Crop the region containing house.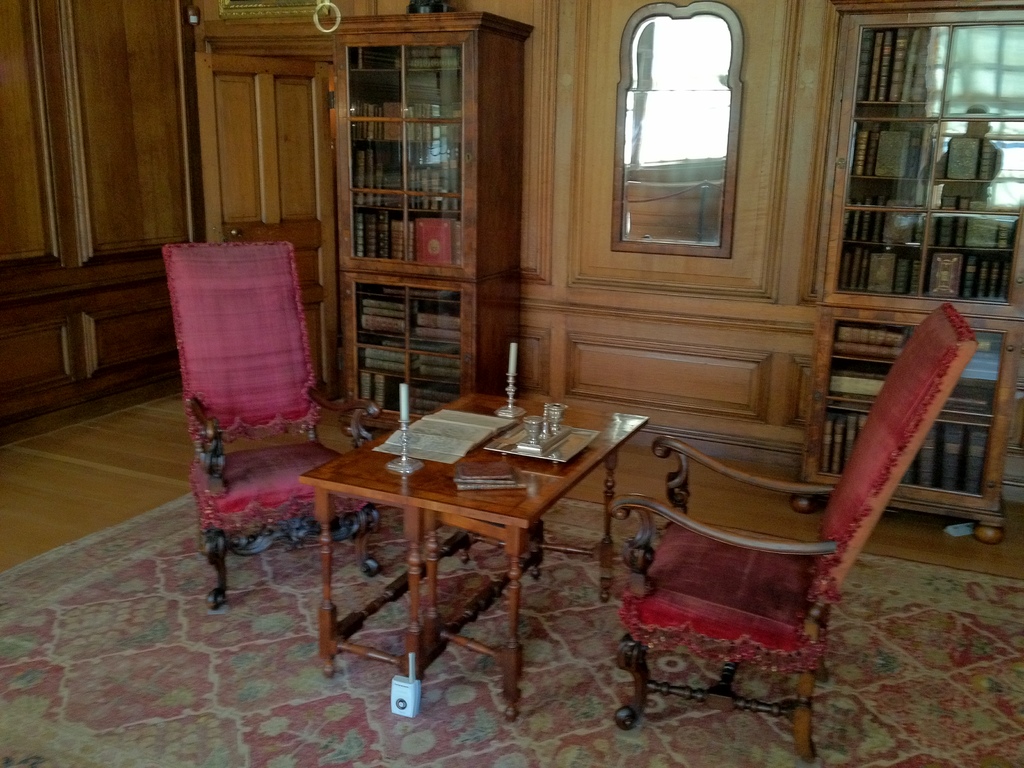
Crop region: [x1=0, y1=2, x2=1023, y2=767].
